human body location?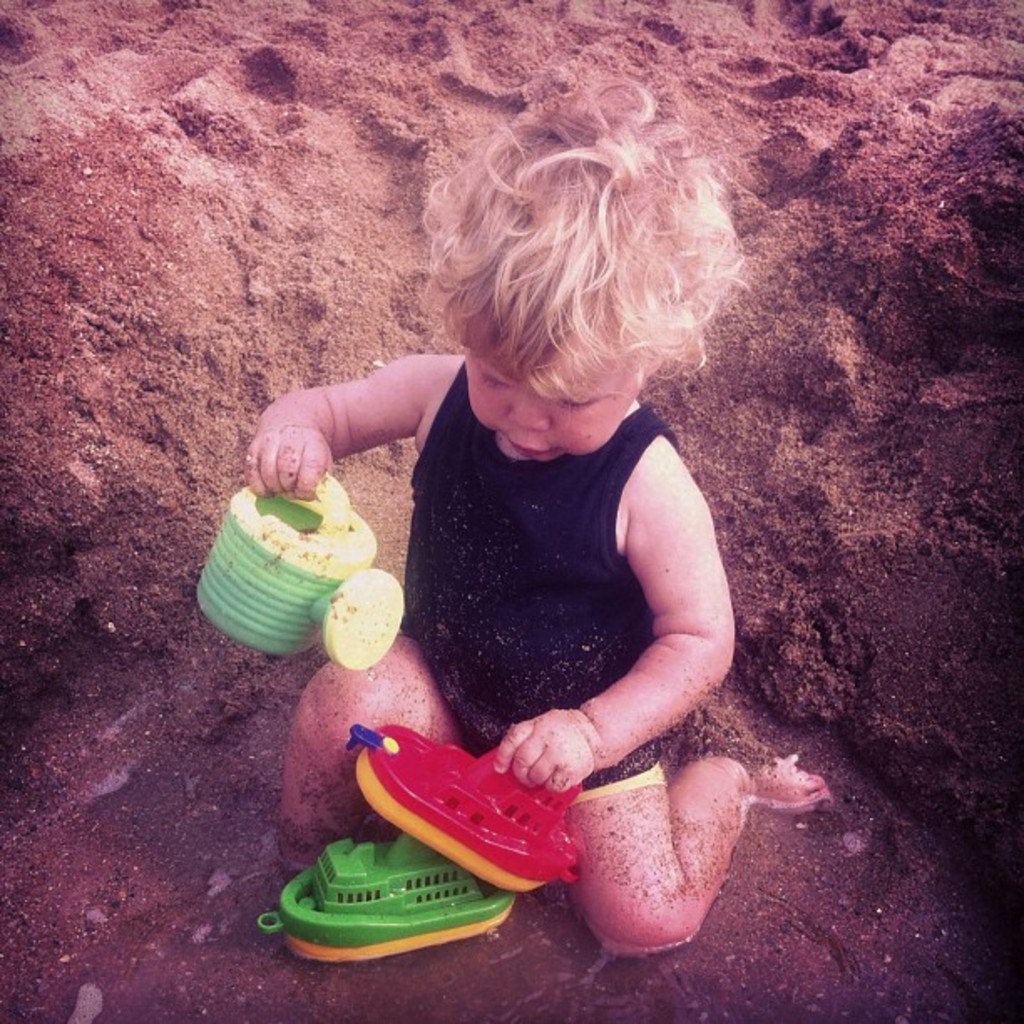
Rect(303, 209, 768, 954)
